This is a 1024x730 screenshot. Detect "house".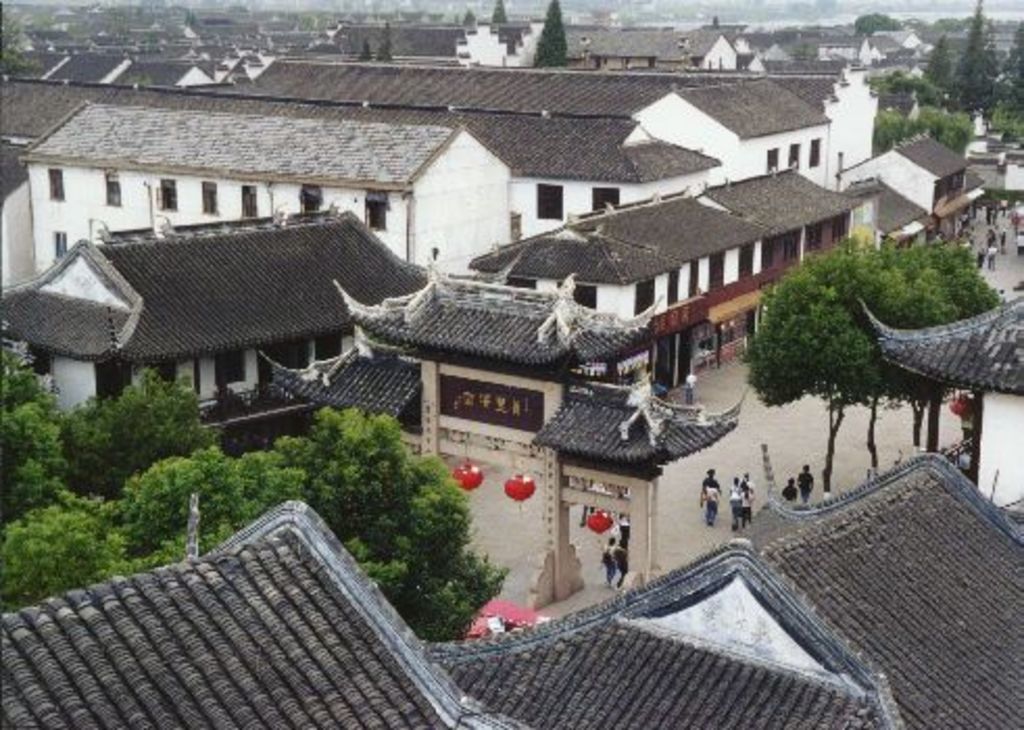
box=[828, 129, 972, 221].
